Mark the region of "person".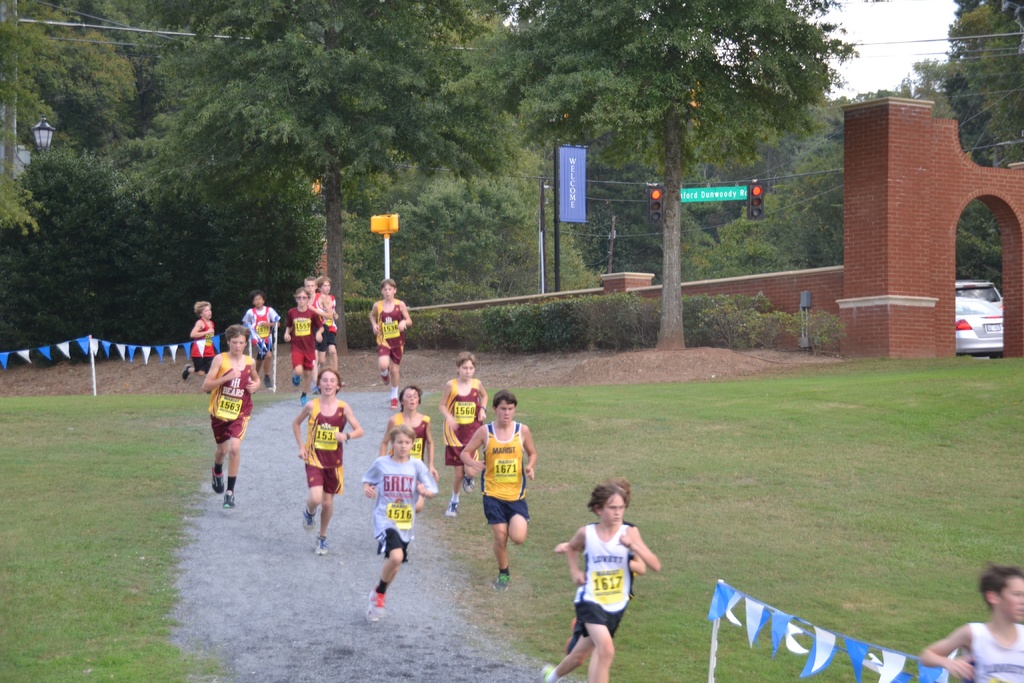
Region: (x1=377, y1=382, x2=438, y2=514).
